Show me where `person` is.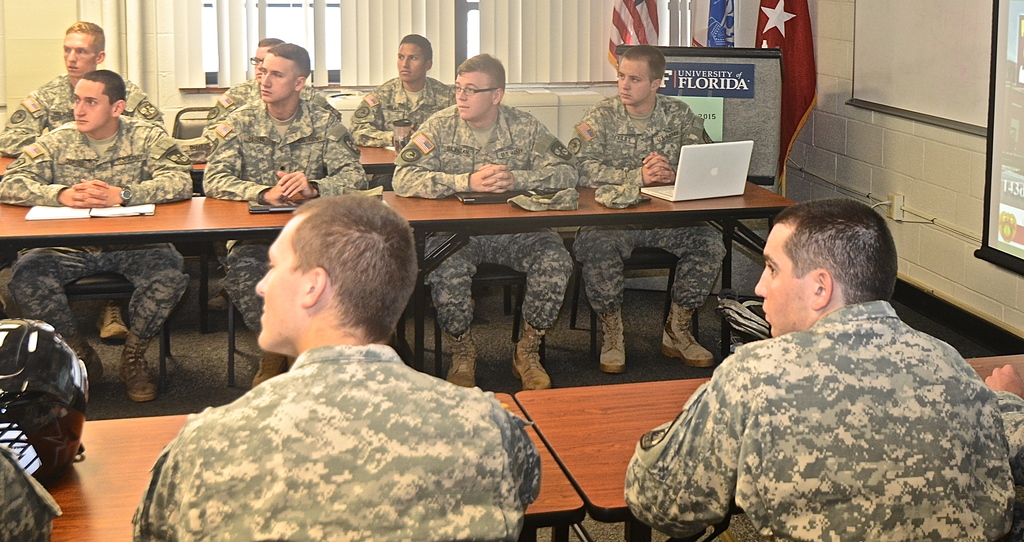
`person` is at <bbox>571, 42, 721, 376</bbox>.
